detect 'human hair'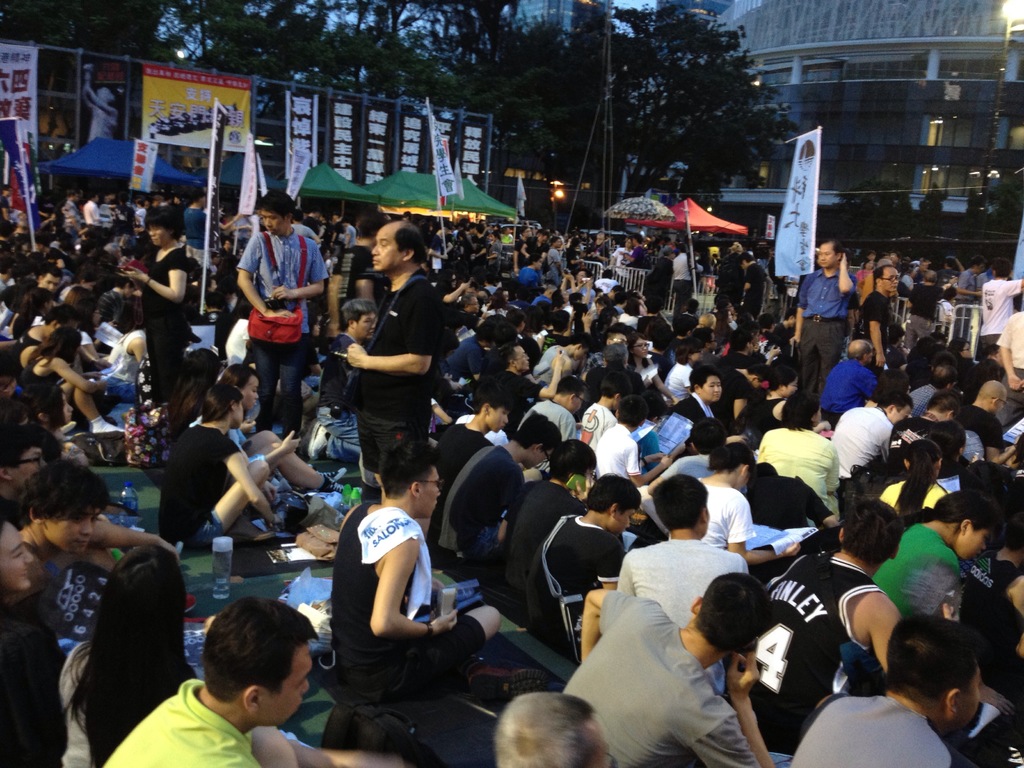
<region>524, 301, 547, 333</region>
